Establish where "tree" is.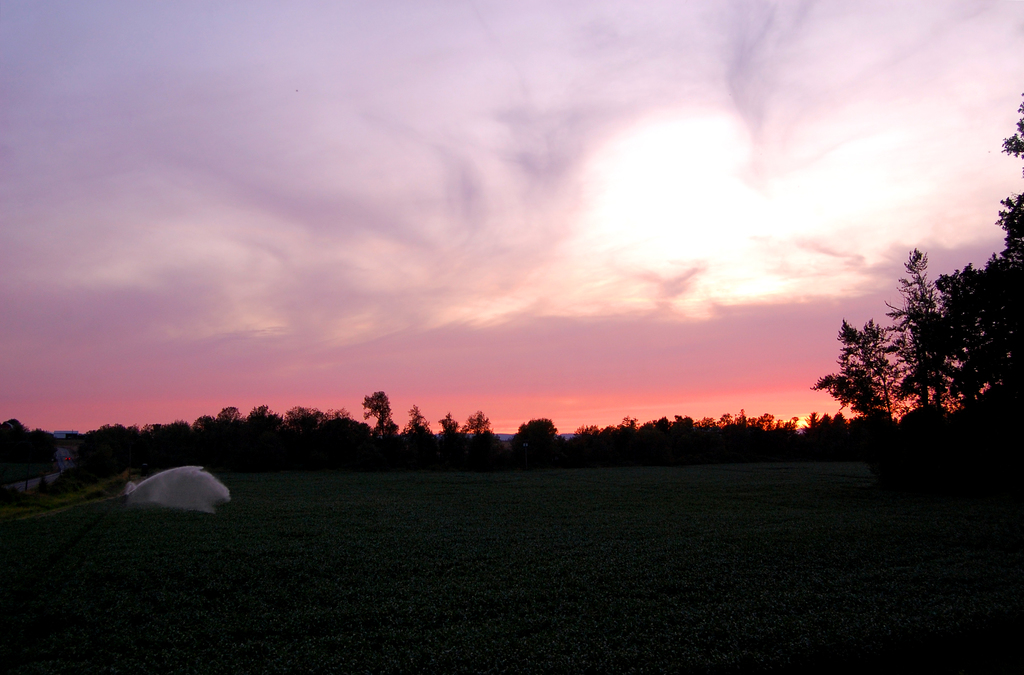
Established at (left=469, top=411, right=492, bottom=429).
